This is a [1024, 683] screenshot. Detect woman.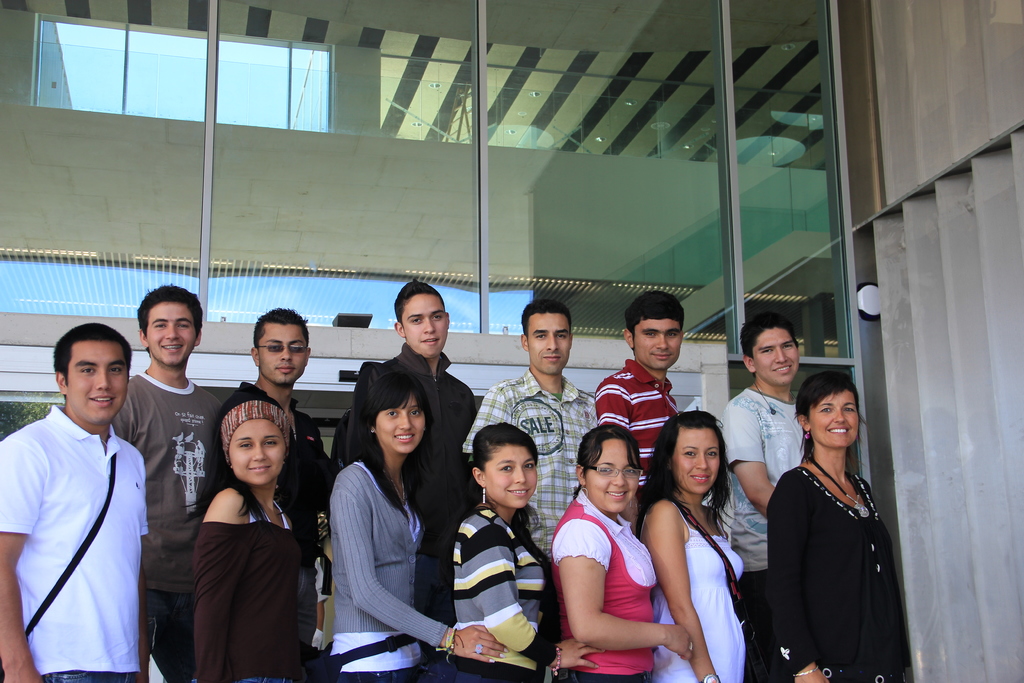
crop(760, 355, 901, 682).
